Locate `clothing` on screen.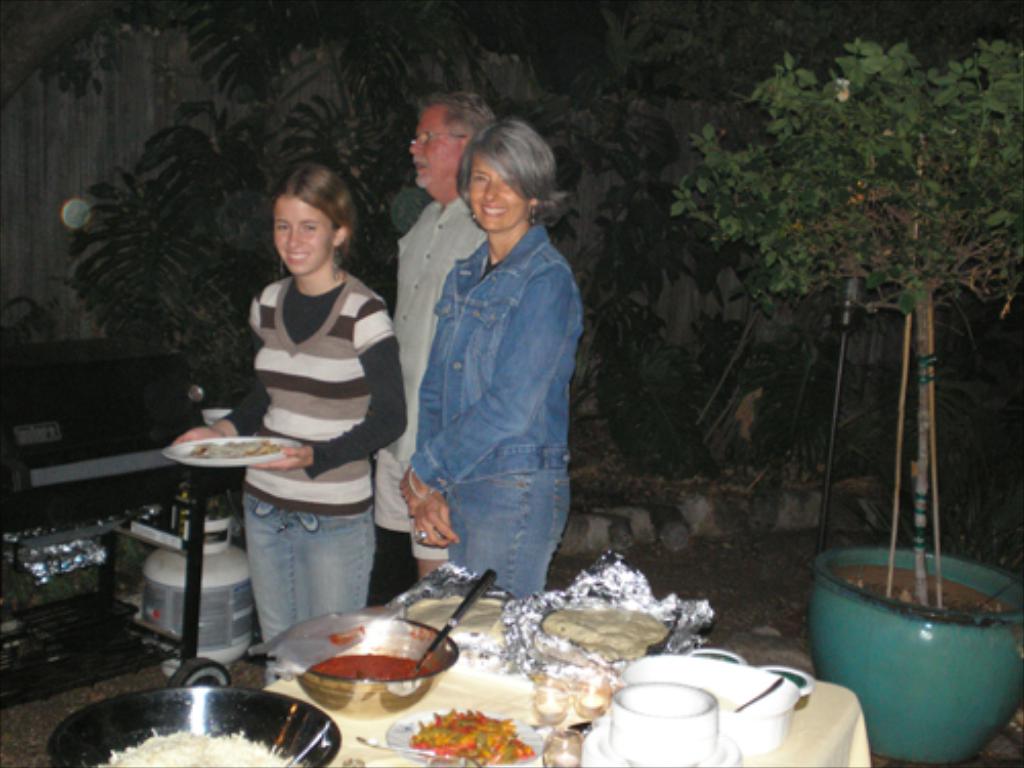
On screen at <bbox>375, 193, 489, 535</bbox>.
